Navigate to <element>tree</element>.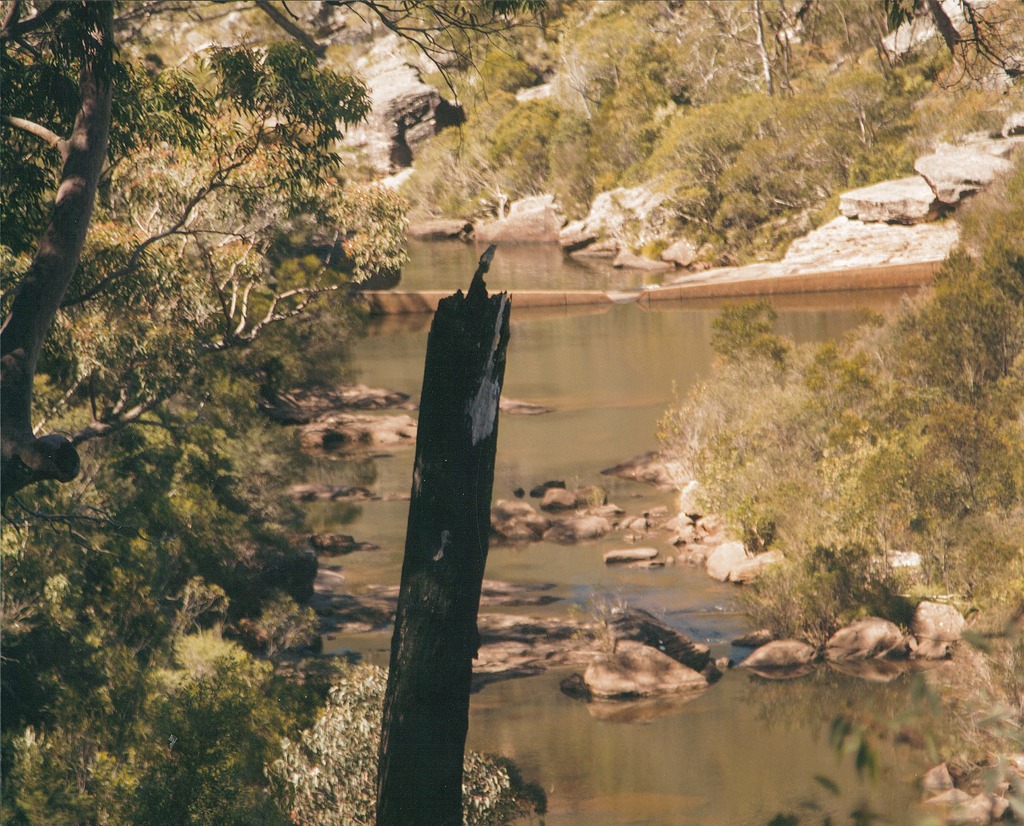
Navigation target: <box>677,0,810,93</box>.
